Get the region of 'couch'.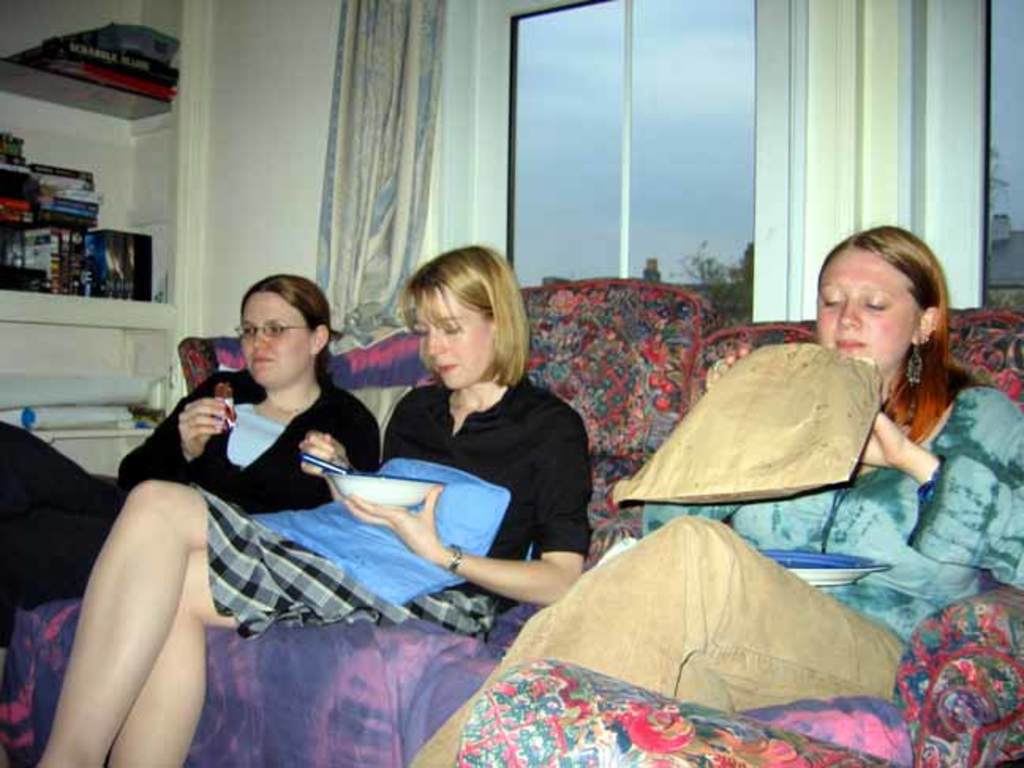
bbox=[0, 313, 984, 767].
